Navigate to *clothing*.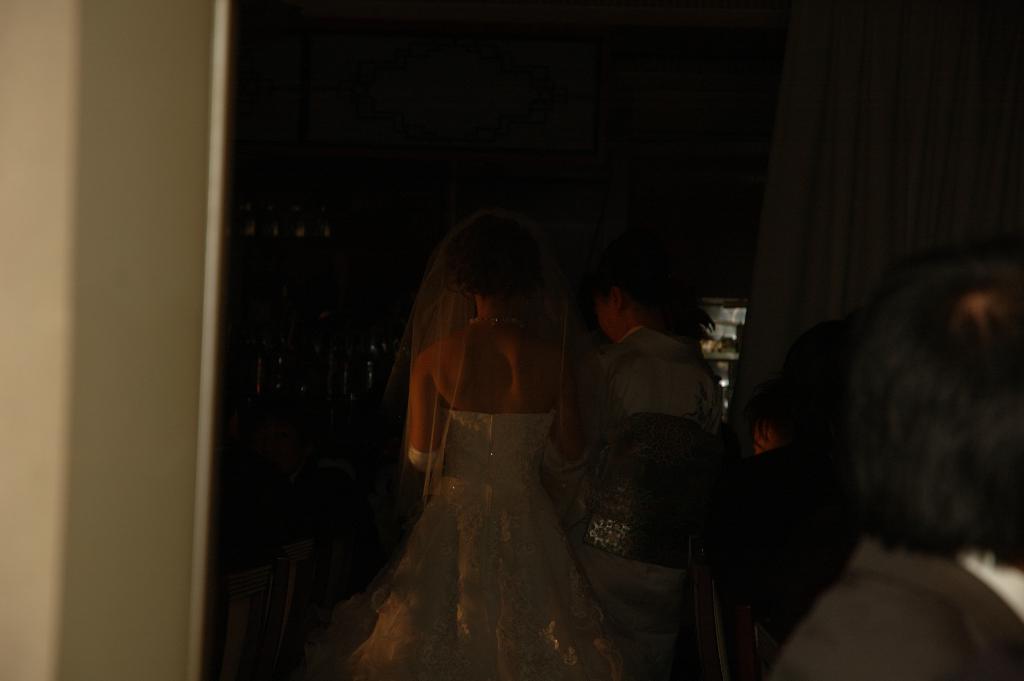
Navigation target: (771, 543, 1023, 680).
